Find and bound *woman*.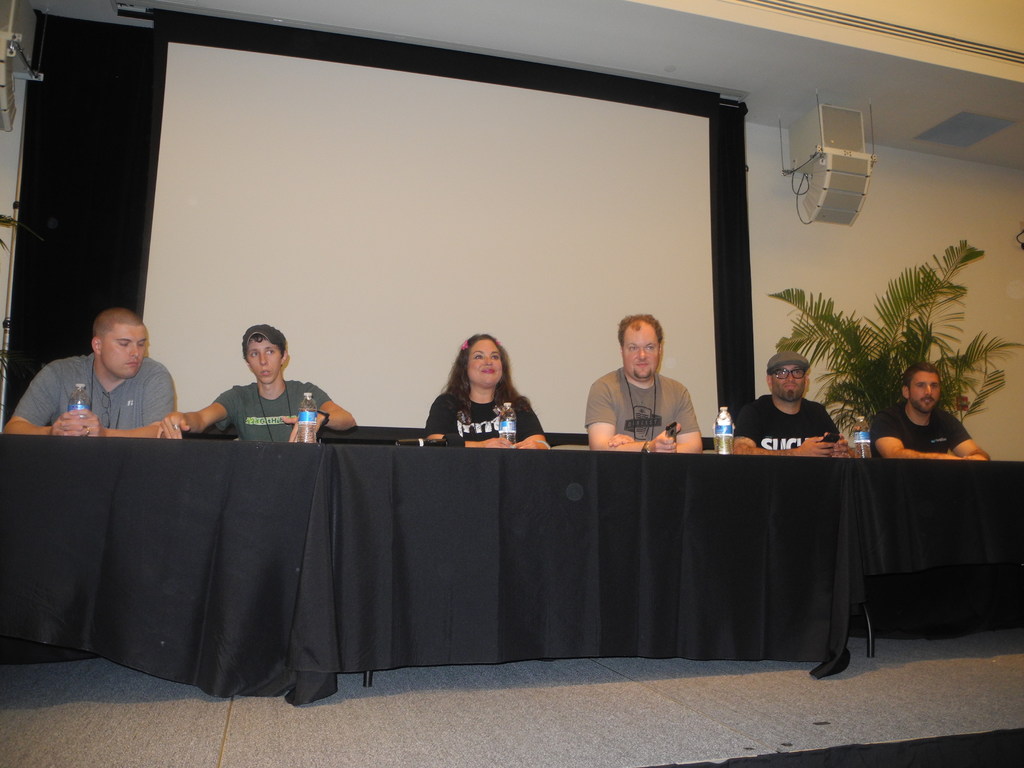
Bound: BBox(417, 328, 547, 458).
